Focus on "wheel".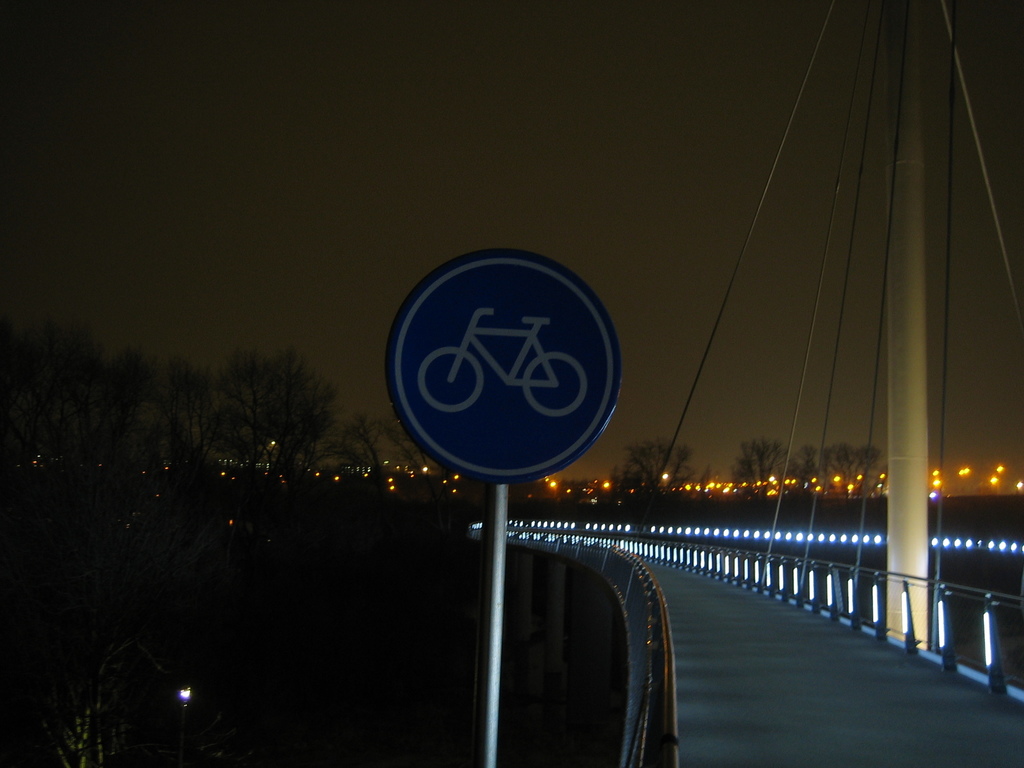
Focused at Rect(415, 346, 484, 408).
